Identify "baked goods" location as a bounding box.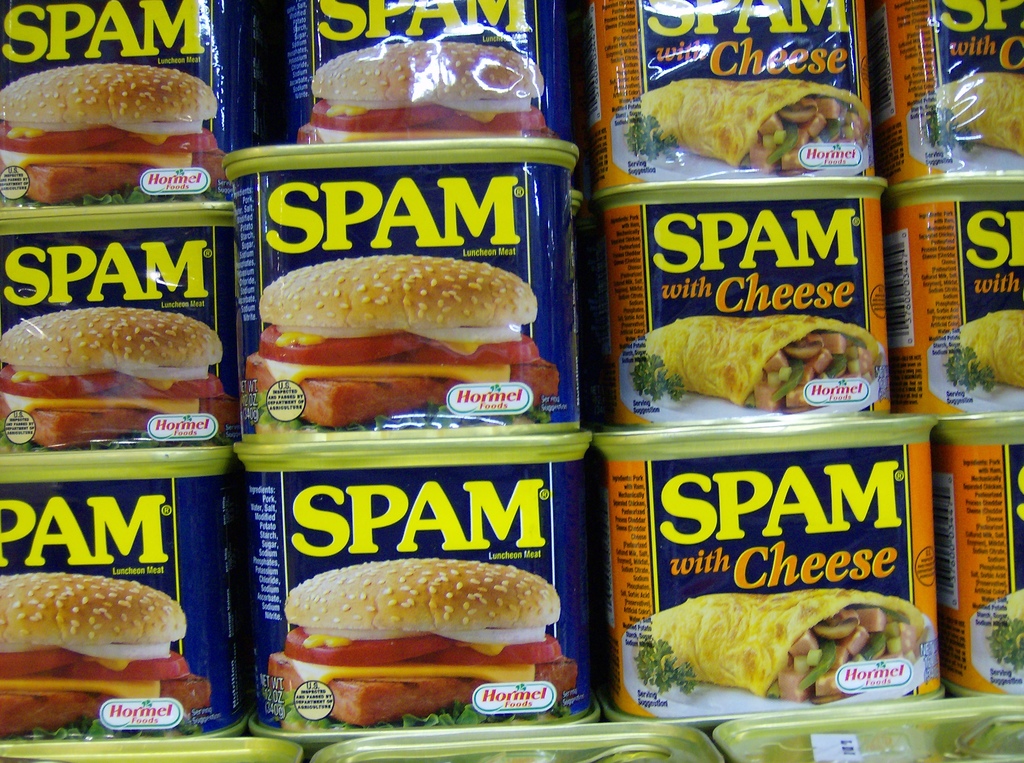
bbox(635, 588, 927, 703).
